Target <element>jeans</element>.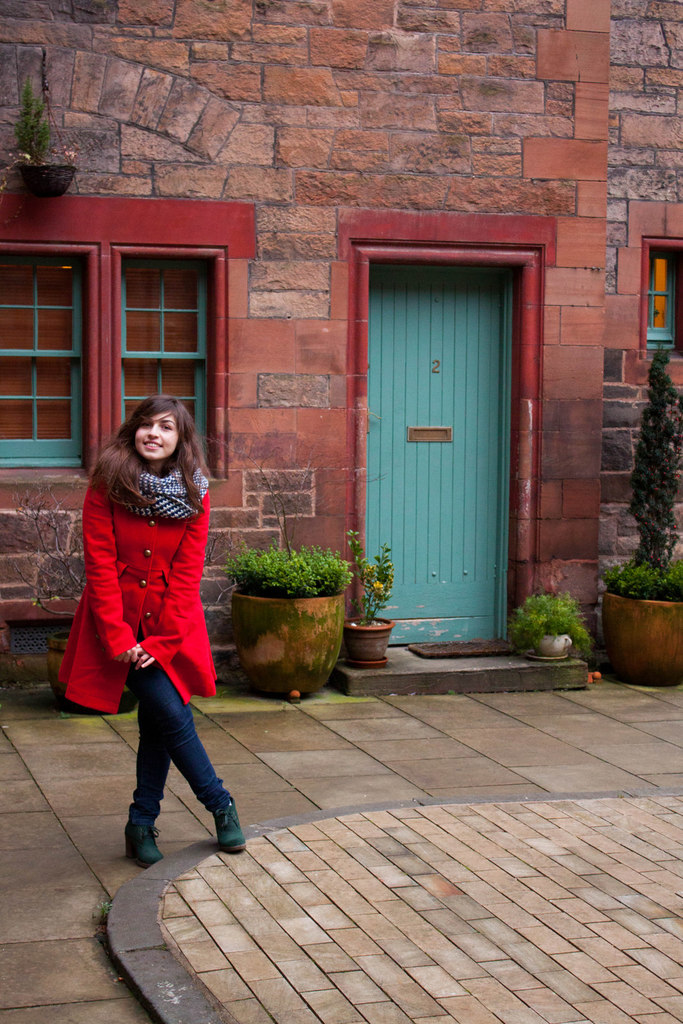
Target region: (111, 680, 232, 865).
